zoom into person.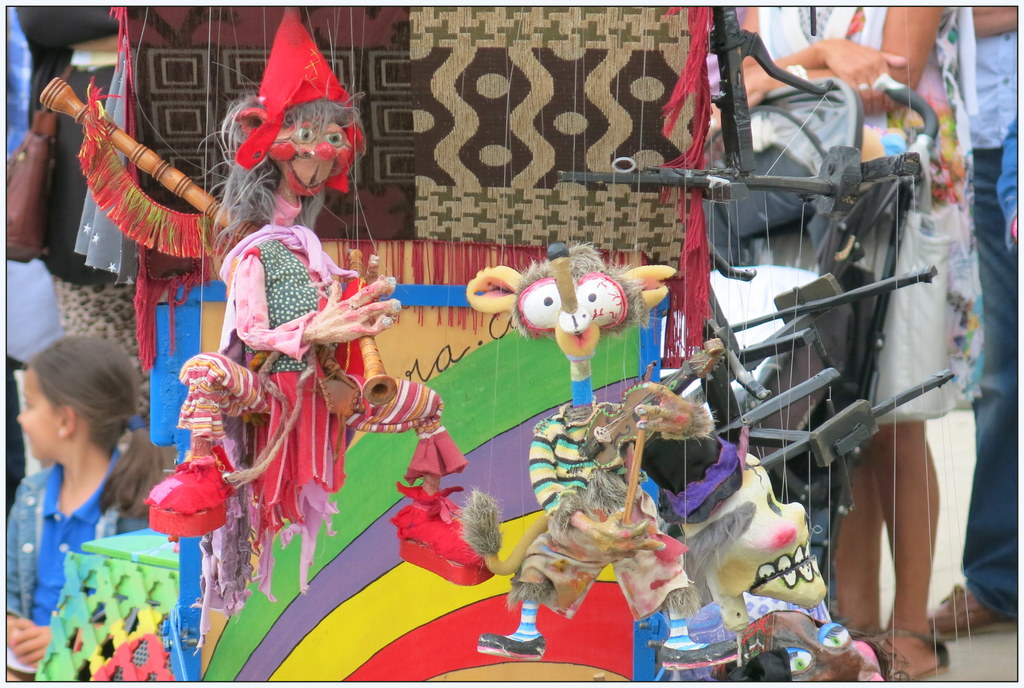
Zoom target: 6/336/176/681.
